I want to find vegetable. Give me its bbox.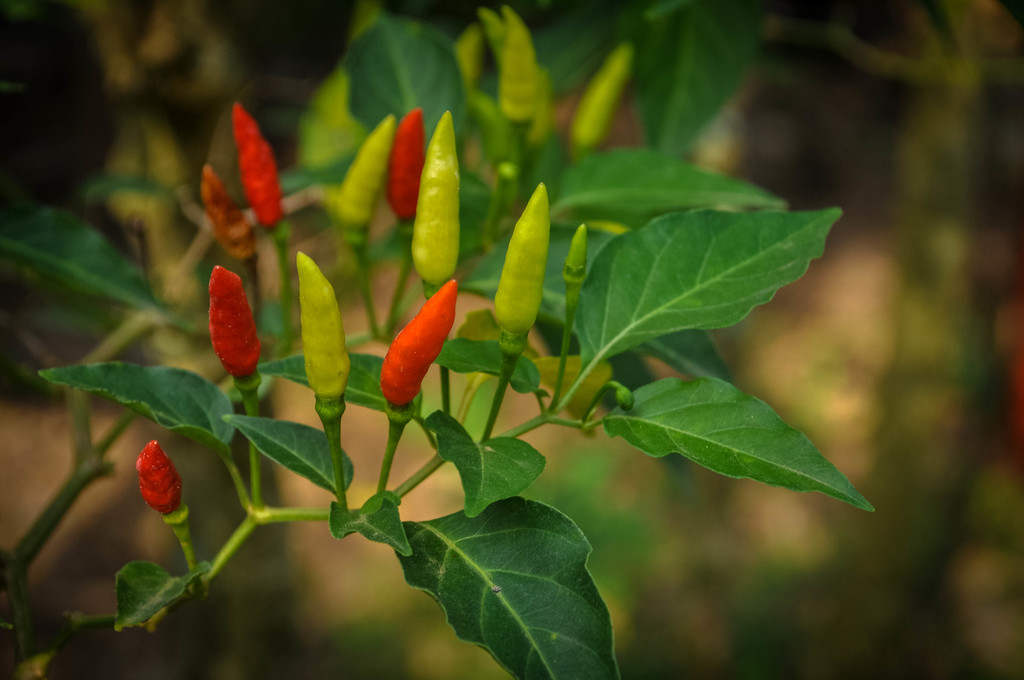
rect(298, 250, 350, 401).
